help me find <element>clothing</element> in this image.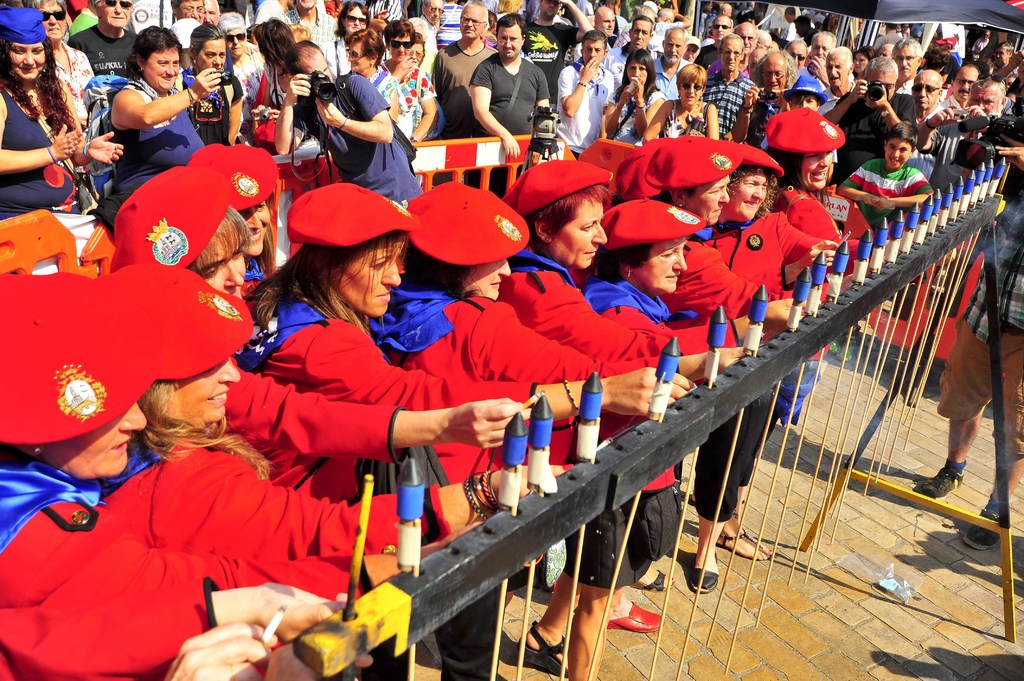
Found it: [652,103,724,141].
